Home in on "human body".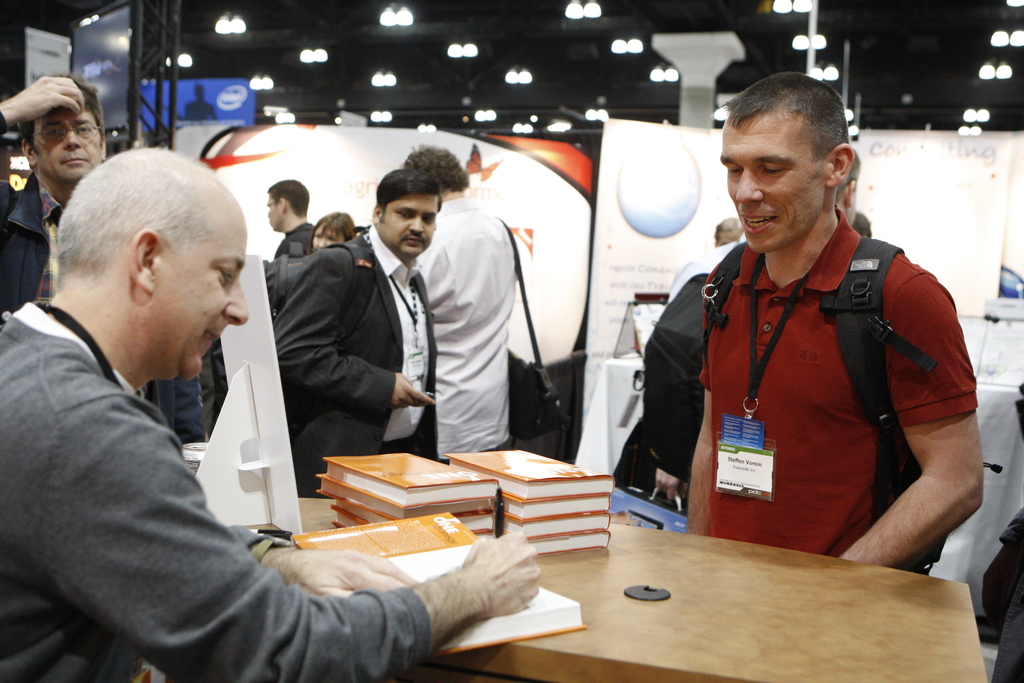
Homed in at [left=0, top=73, right=207, bottom=446].
